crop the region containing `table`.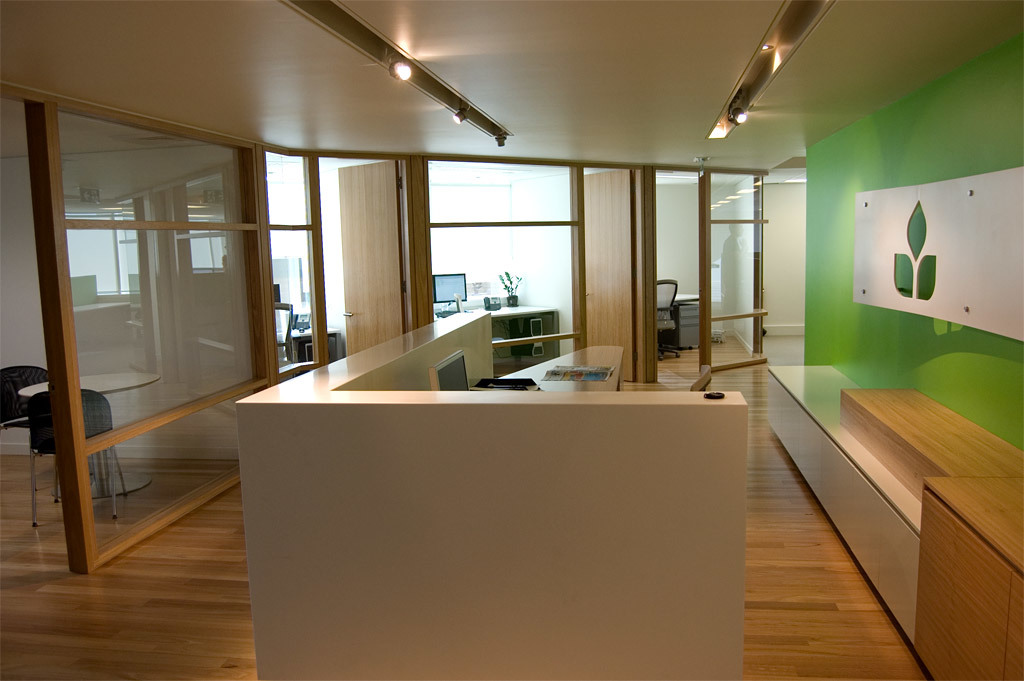
Crop region: {"x1": 231, "y1": 305, "x2": 752, "y2": 680}.
